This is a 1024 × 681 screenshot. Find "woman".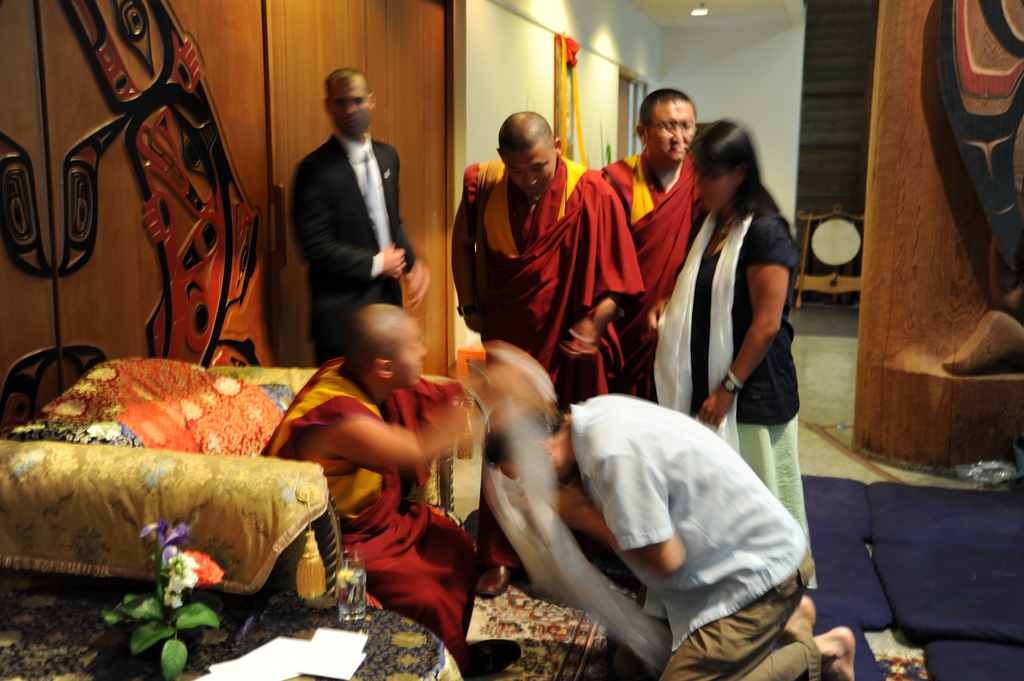
Bounding box: locate(646, 86, 808, 540).
